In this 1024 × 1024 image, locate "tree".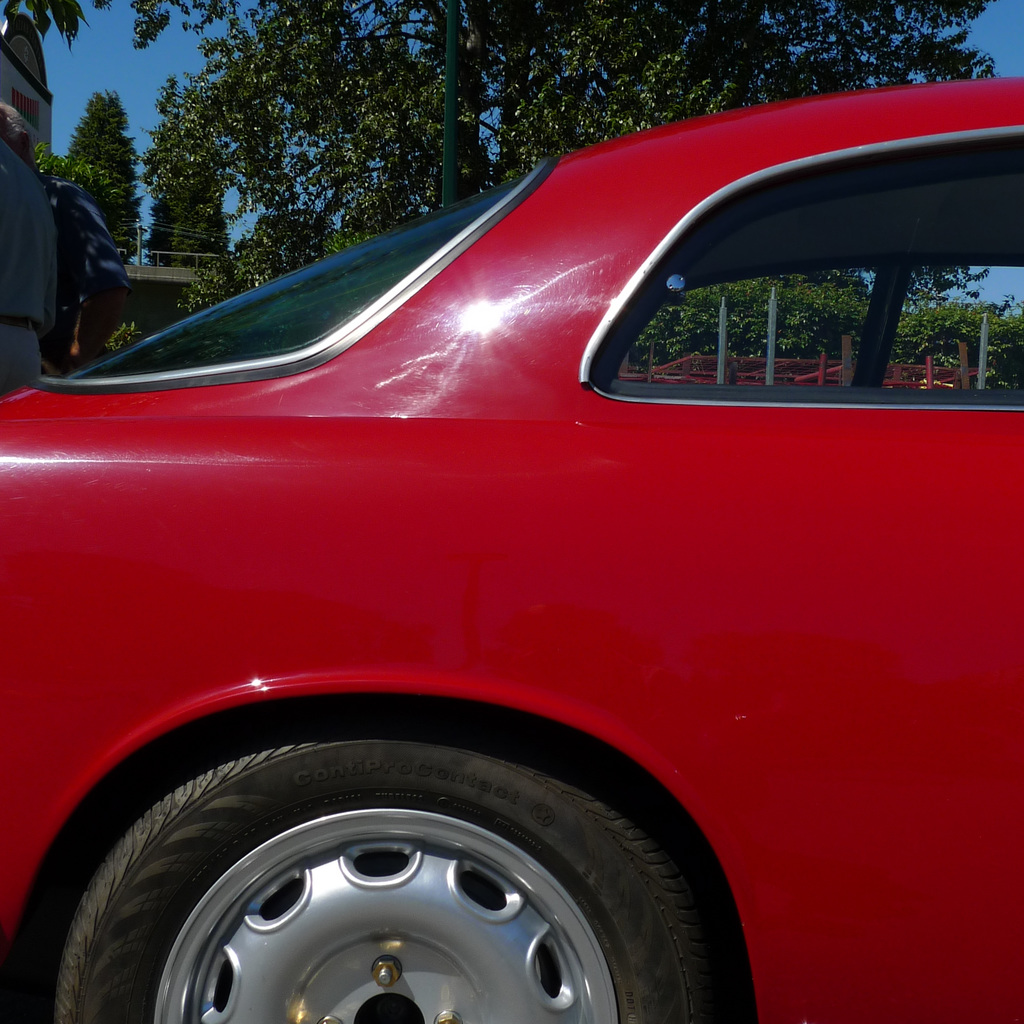
Bounding box: region(168, 202, 350, 317).
